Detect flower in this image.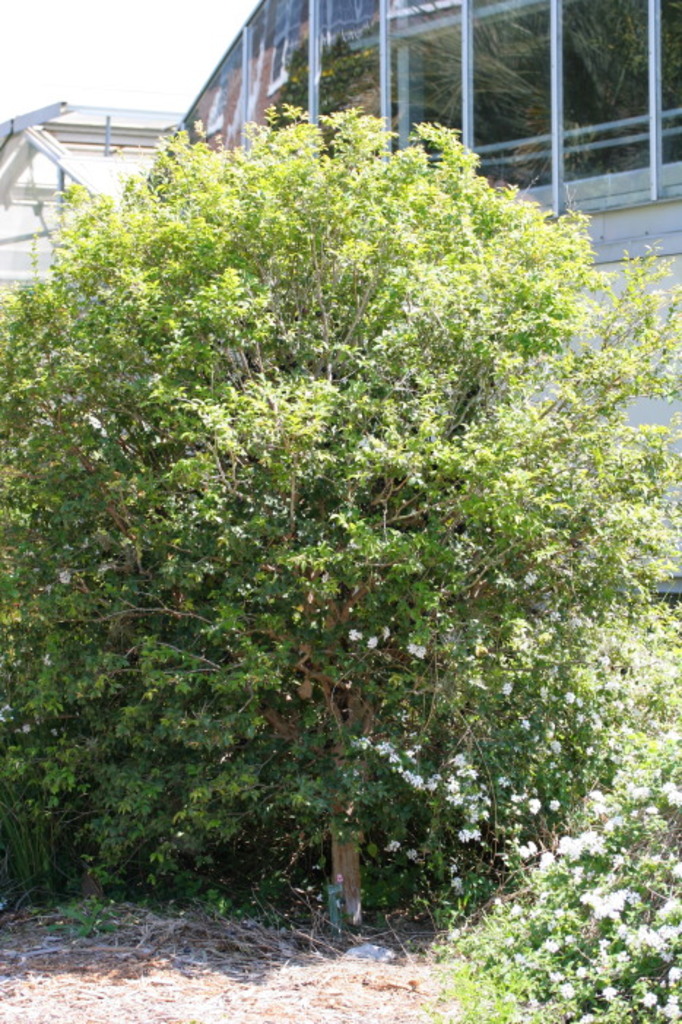
Detection: 89 415 99 427.
